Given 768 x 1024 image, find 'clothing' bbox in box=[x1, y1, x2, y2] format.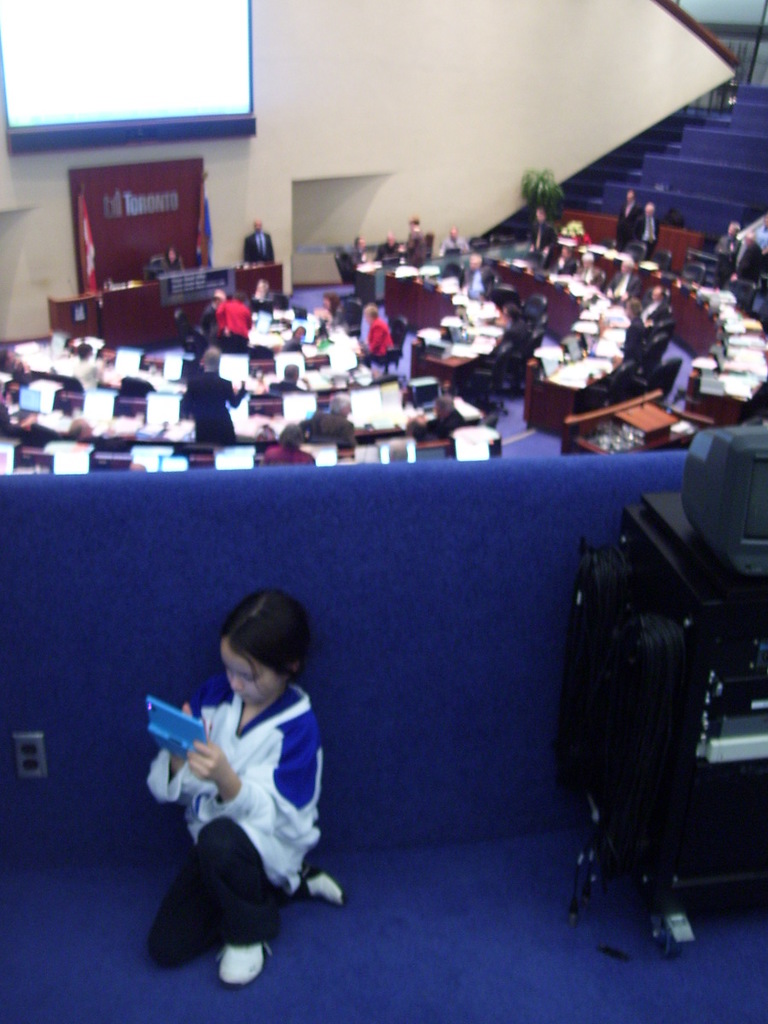
box=[139, 676, 333, 950].
